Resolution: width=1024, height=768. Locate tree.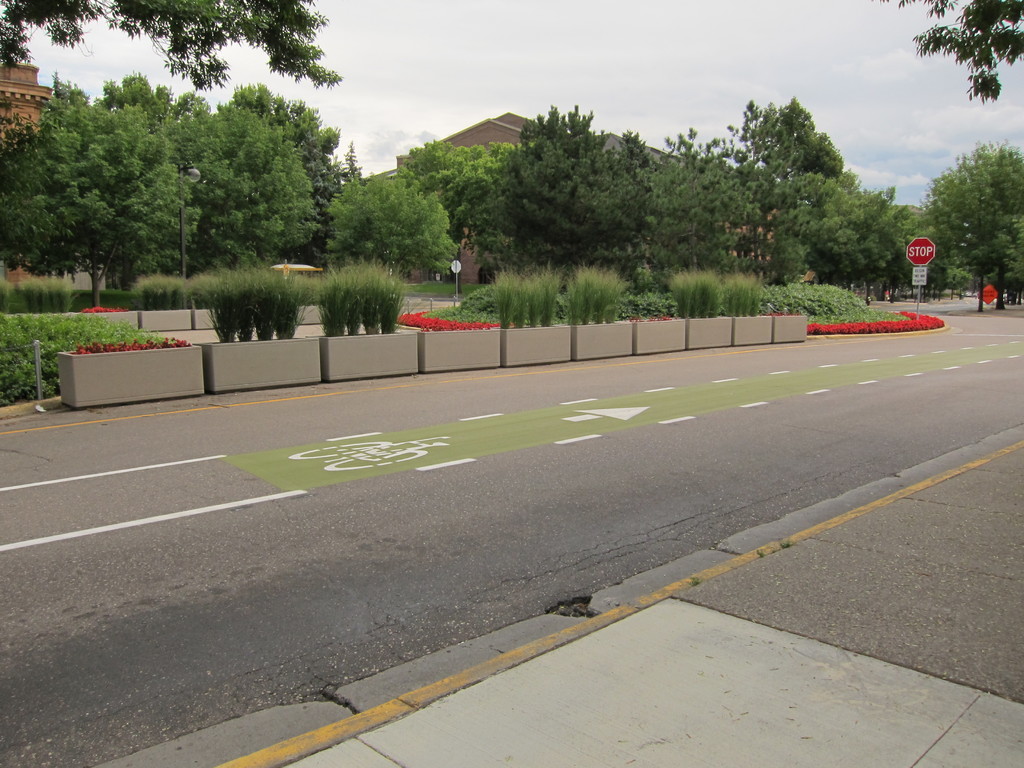
left=871, top=0, right=1023, bottom=104.
